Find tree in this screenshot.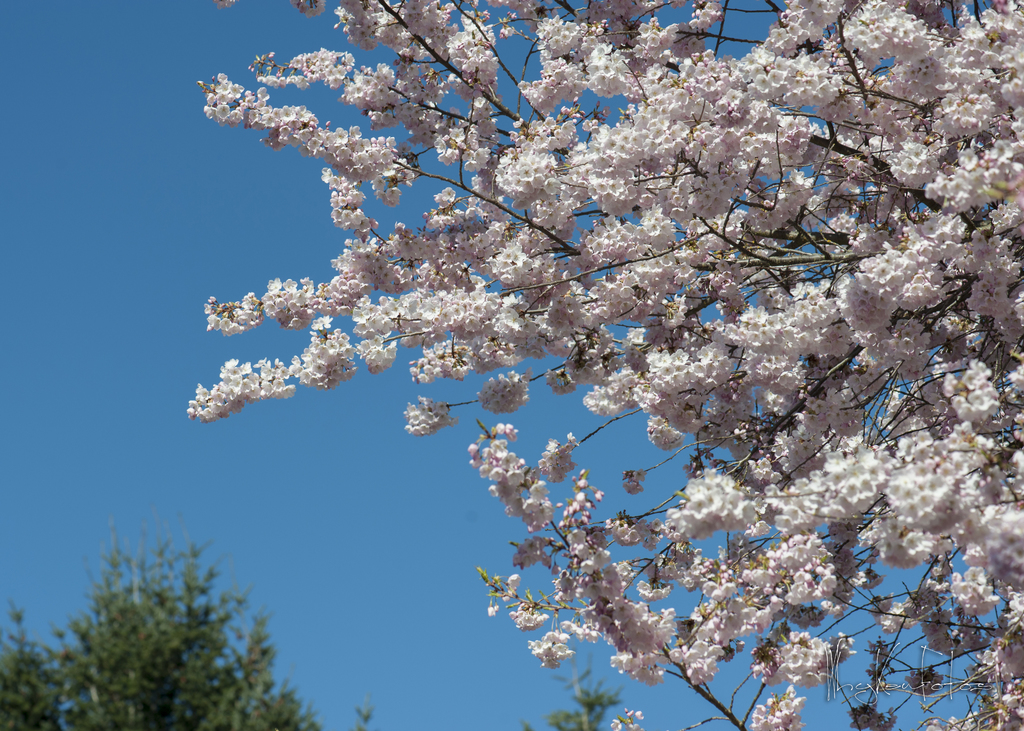
The bounding box for tree is 531 643 628 730.
